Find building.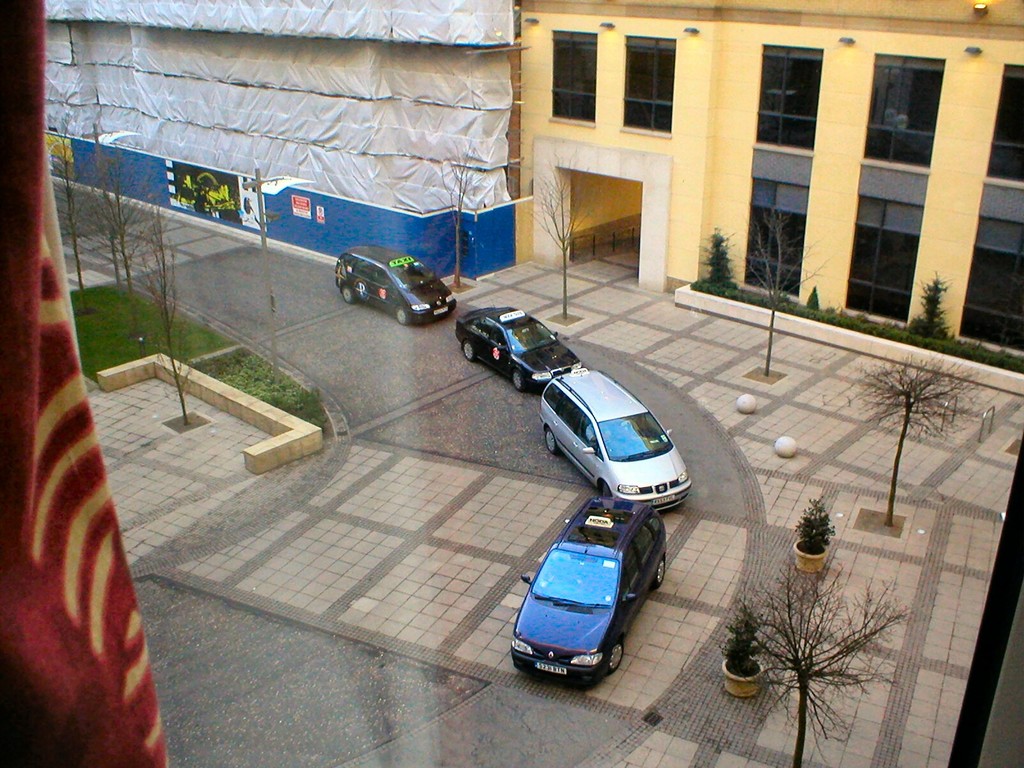
[x1=518, y1=0, x2=1023, y2=395].
